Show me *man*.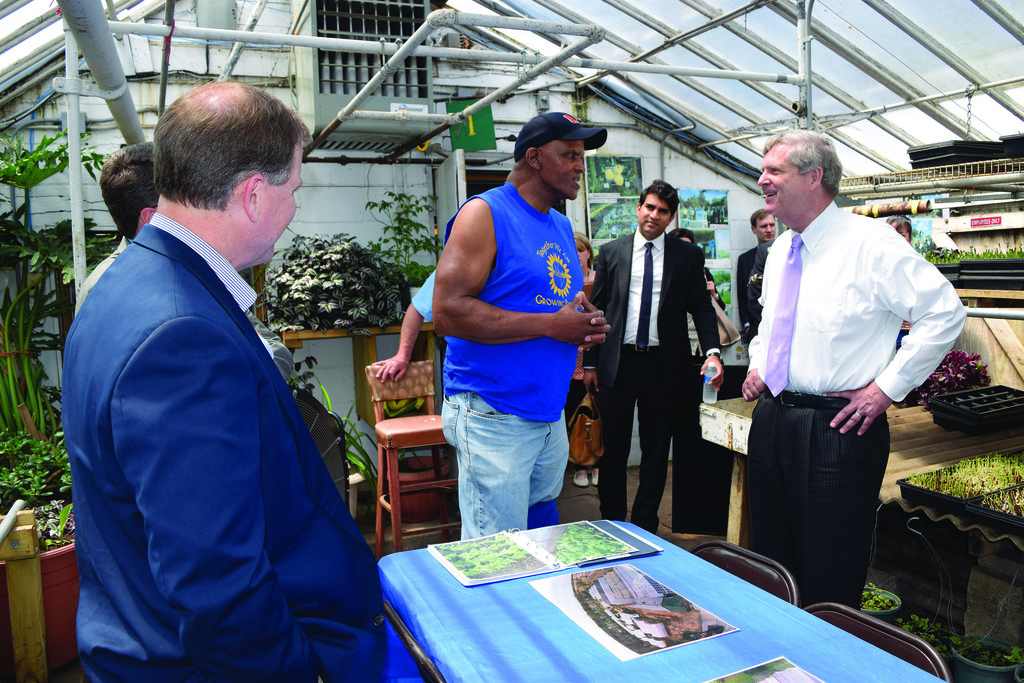
*man* is here: bbox(68, 135, 159, 329).
